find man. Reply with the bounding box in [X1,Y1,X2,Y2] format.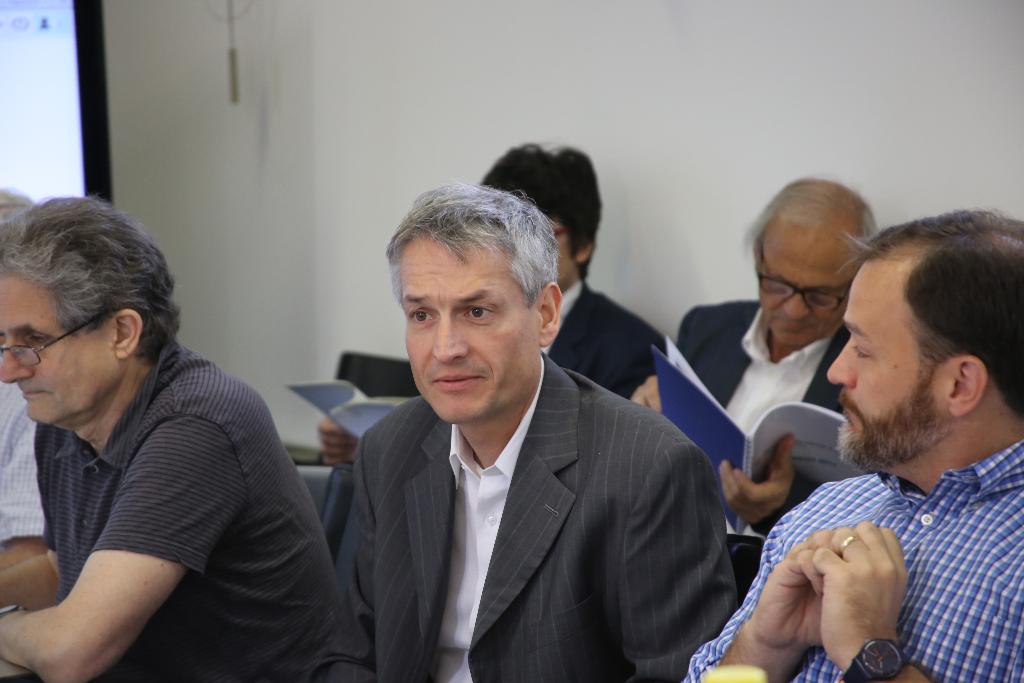
[676,213,1023,682].
